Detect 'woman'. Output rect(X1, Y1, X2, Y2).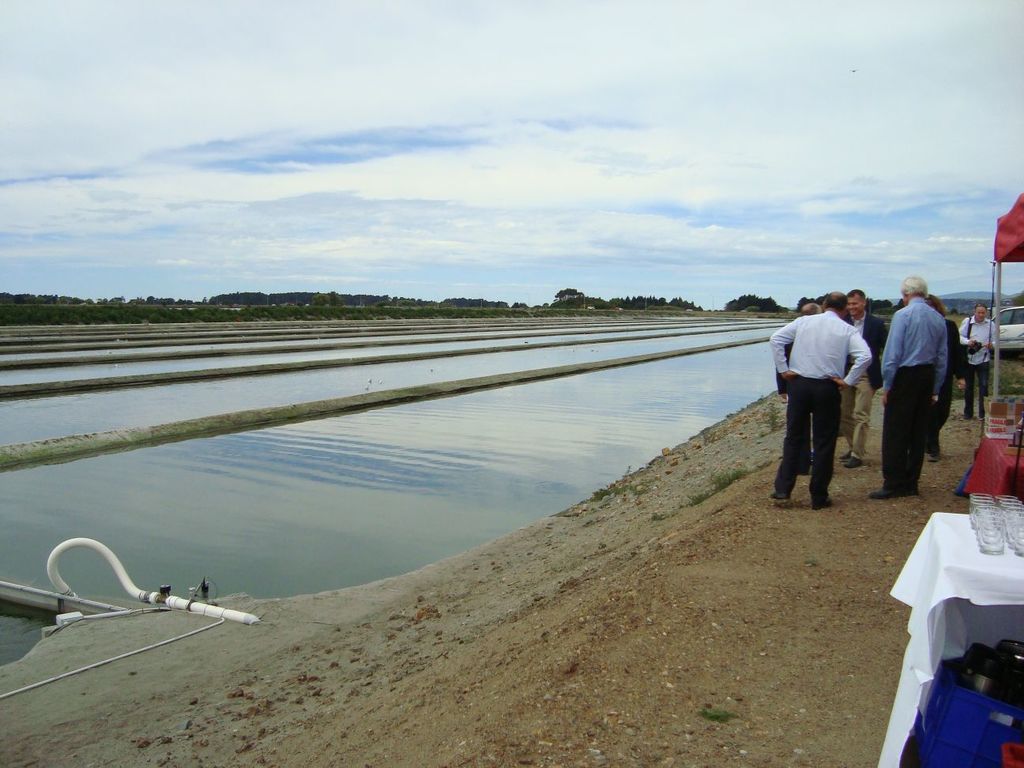
rect(924, 294, 974, 458).
